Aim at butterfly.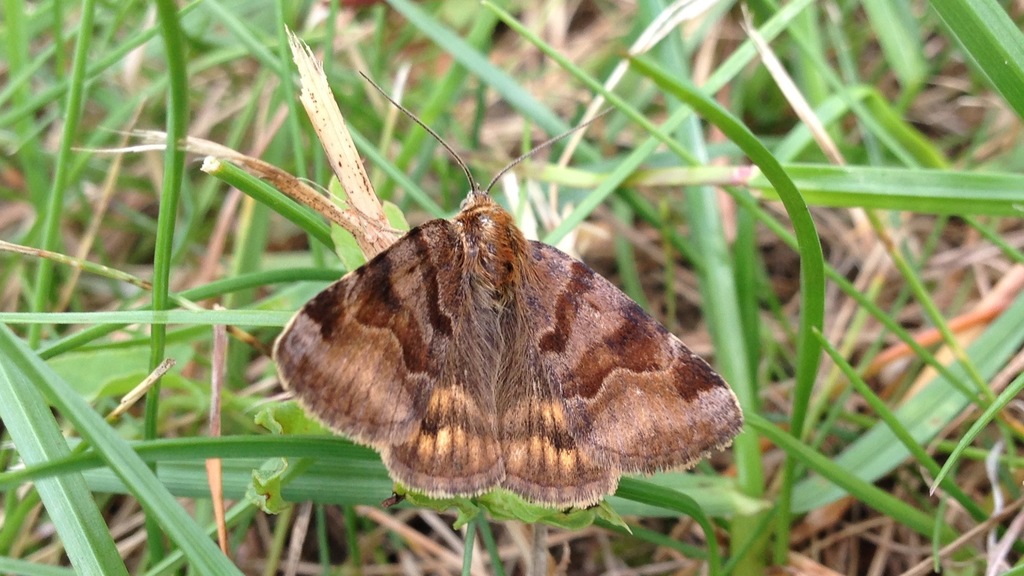
Aimed at crop(262, 70, 738, 531).
